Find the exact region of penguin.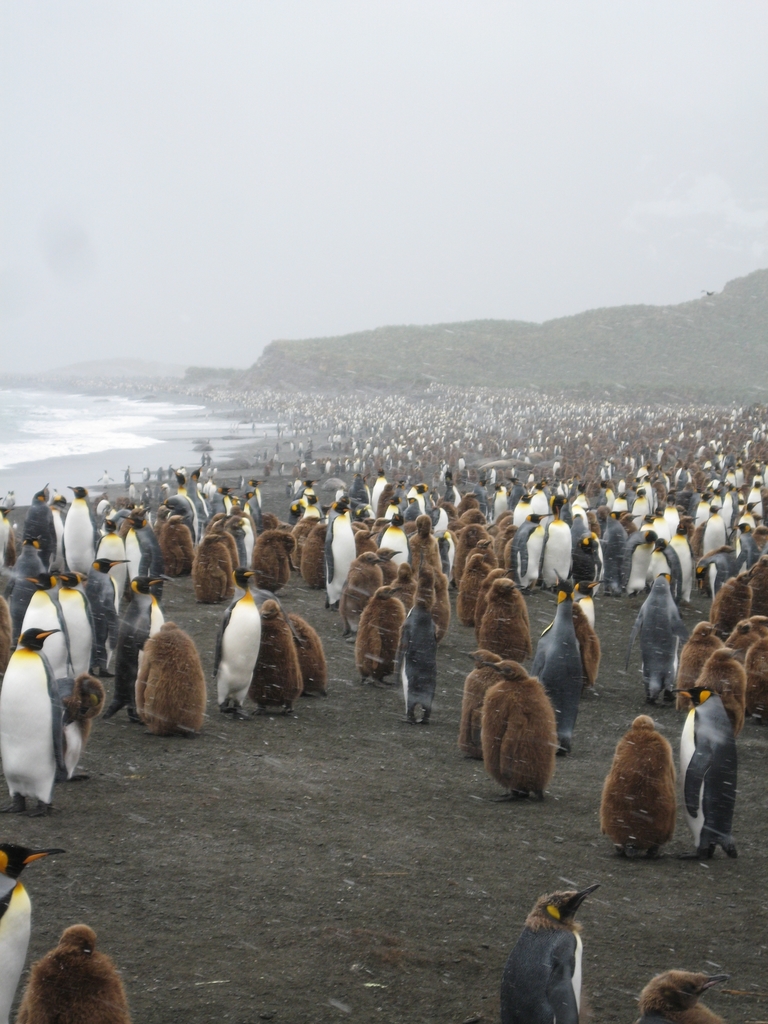
Exact region: [x1=724, y1=491, x2=733, y2=540].
